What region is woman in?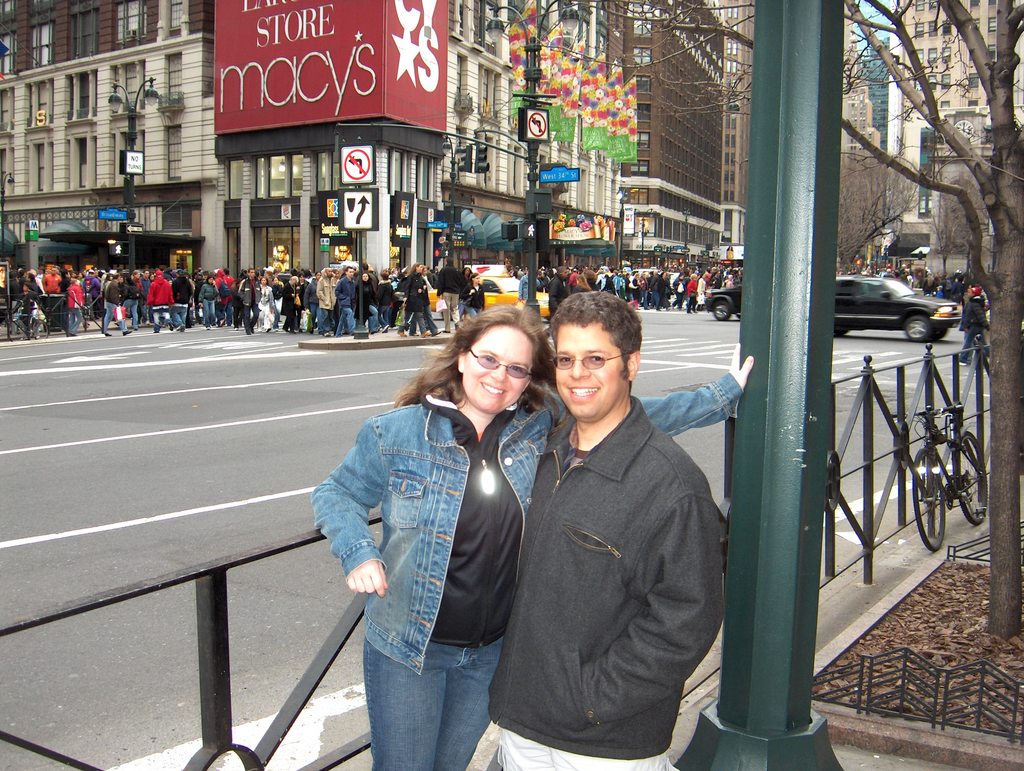
box(309, 301, 756, 770).
